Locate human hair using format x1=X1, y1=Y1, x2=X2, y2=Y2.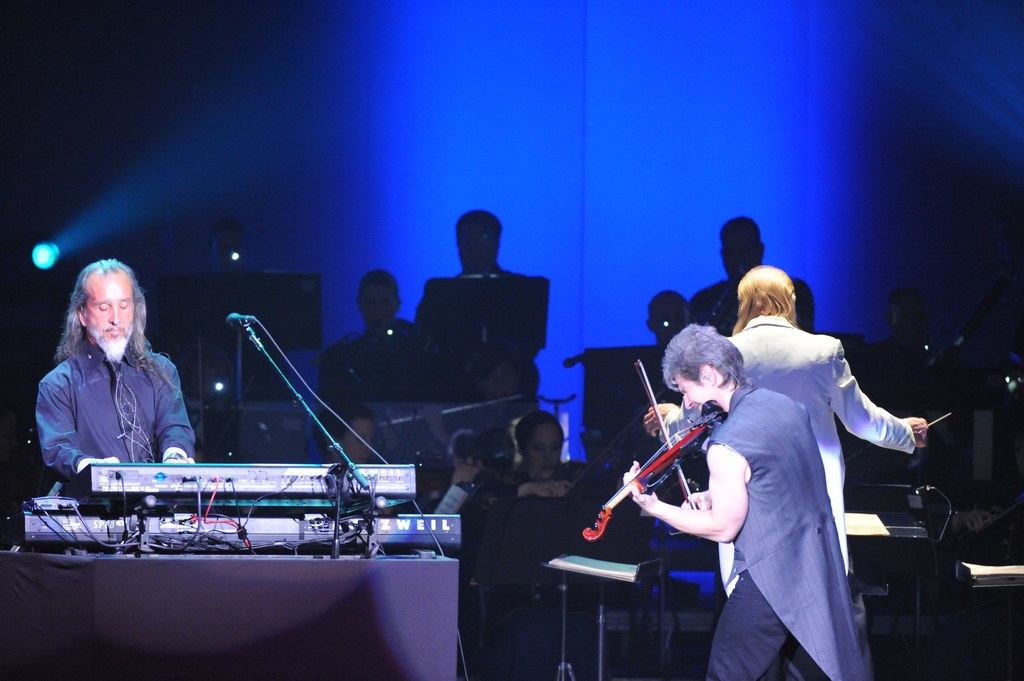
x1=728, y1=264, x2=798, y2=337.
